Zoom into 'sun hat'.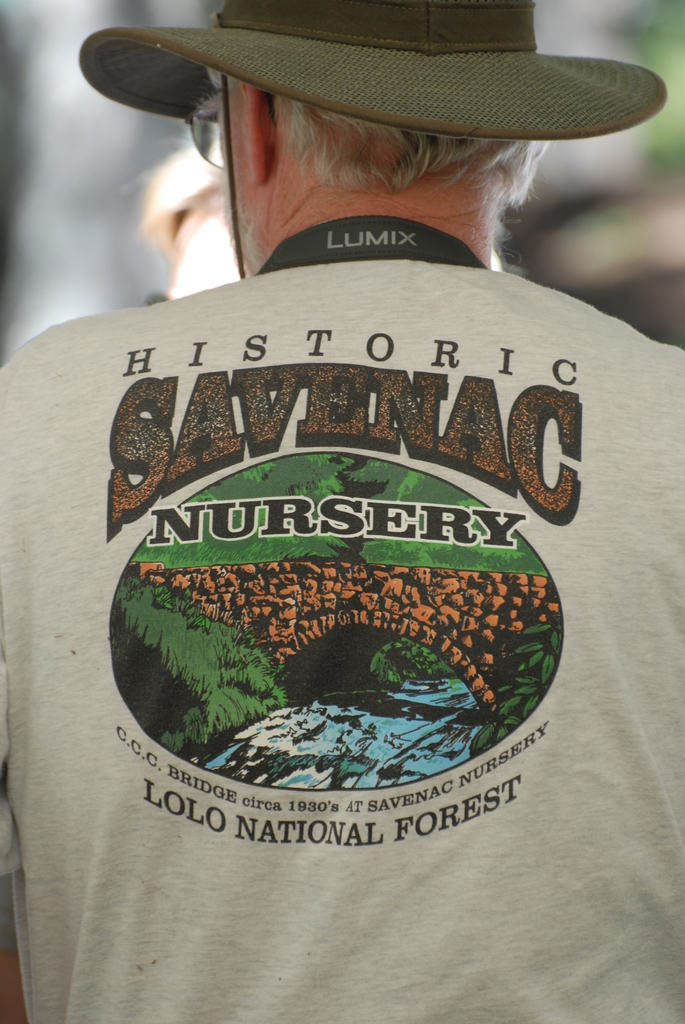
Zoom target: detection(72, 0, 669, 289).
